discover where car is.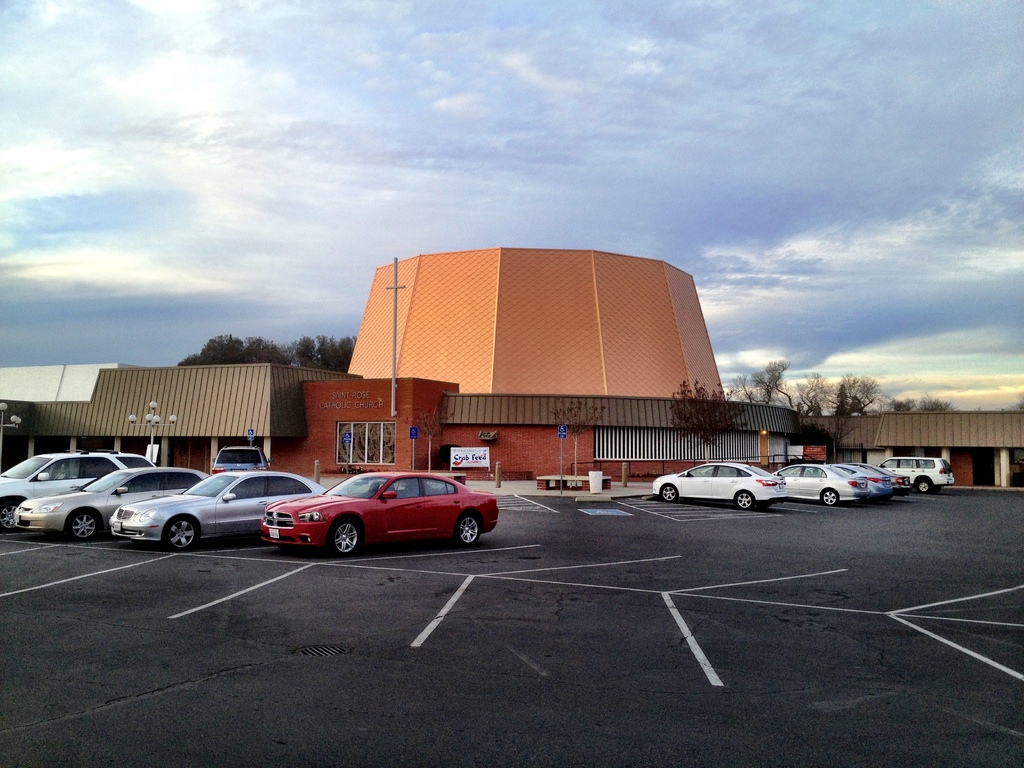
Discovered at x1=0 y1=447 x2=145 y2=531.
